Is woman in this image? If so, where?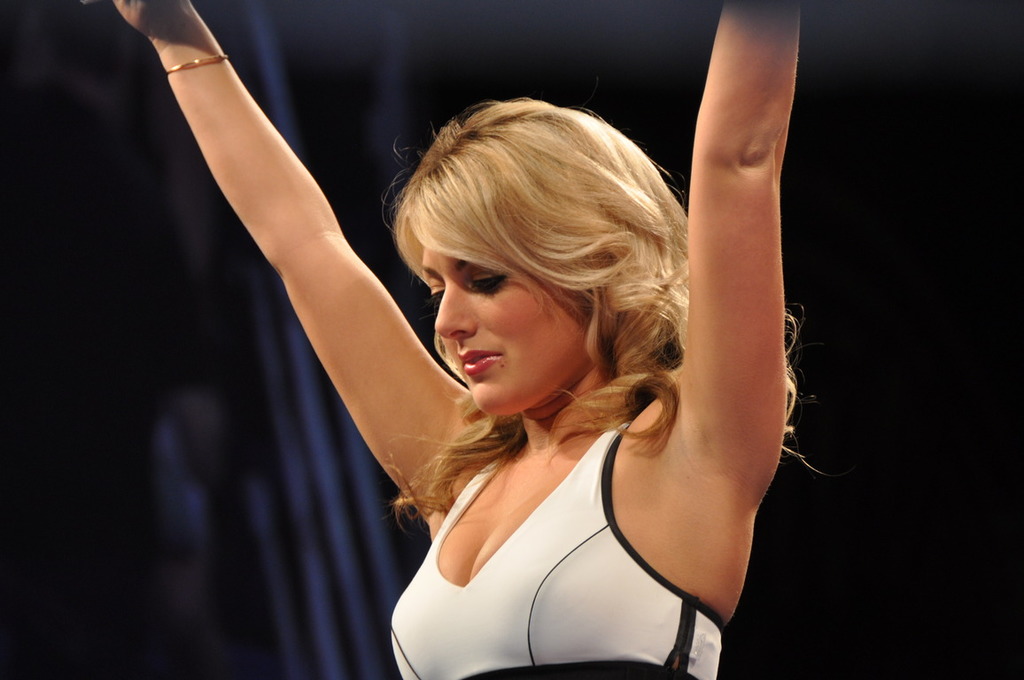
Yes, at left=181, top=18, right=830, bottom=679.
